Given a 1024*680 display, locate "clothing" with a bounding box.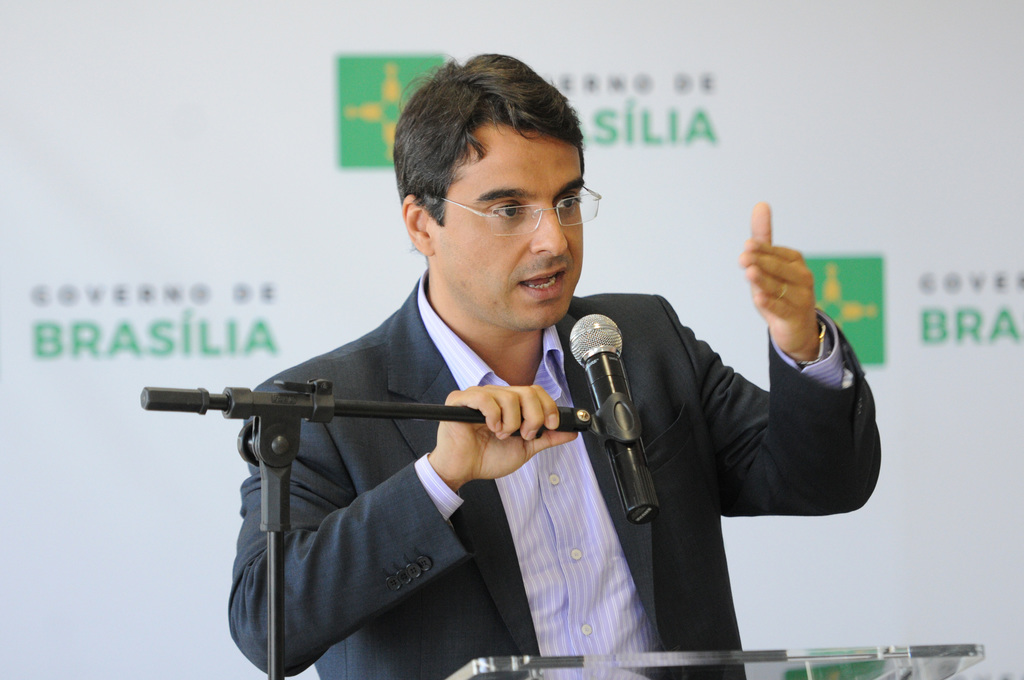
Located: [left=200, top=190, right=852, bottom=642].
